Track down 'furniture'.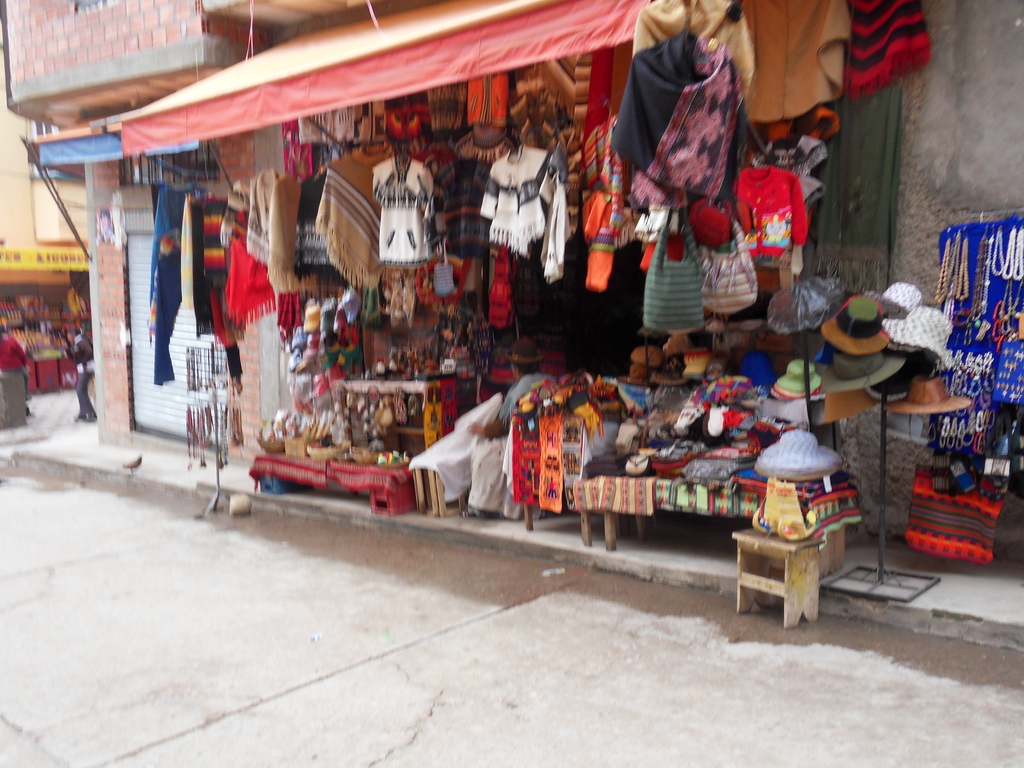
Tracked to bbox=(729, 520, 824, 630).
